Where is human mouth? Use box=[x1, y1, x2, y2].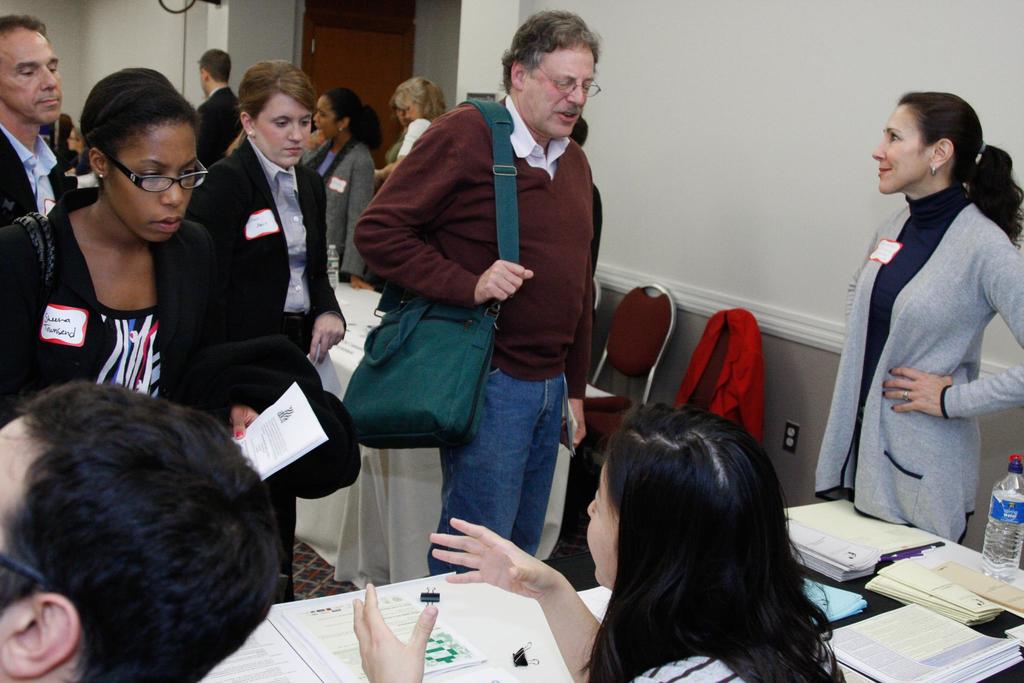
box=[34, 91, 63, 107].
